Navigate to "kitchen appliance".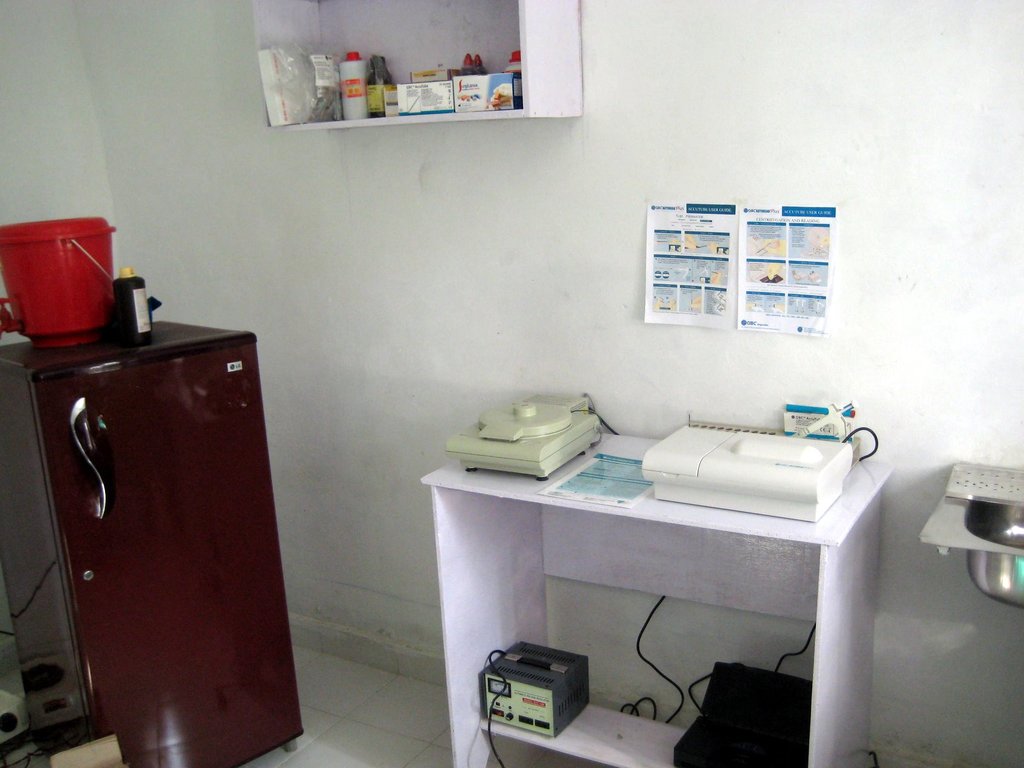
Navigation target: {"x1": 399, "y1": 69, "x2": 454, "y2": 113}.
